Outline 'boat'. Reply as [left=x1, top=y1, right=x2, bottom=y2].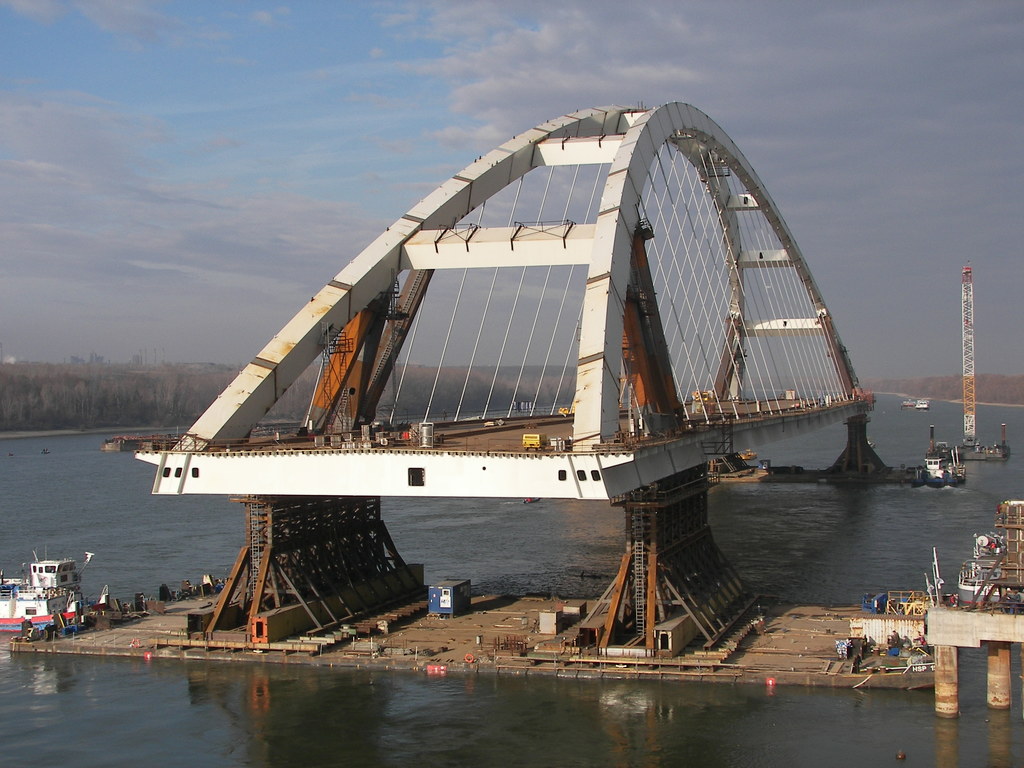
[left=36, top=446, right=55, bottom=457].
